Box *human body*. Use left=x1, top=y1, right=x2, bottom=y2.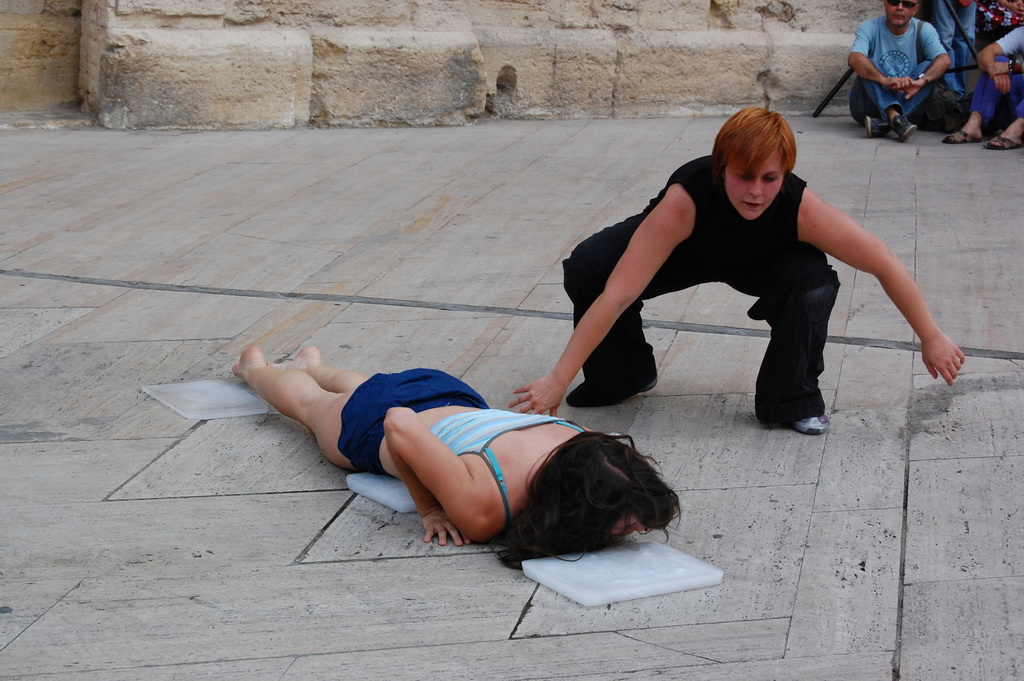
left=979, top=0, right=1023, bottom=51.
